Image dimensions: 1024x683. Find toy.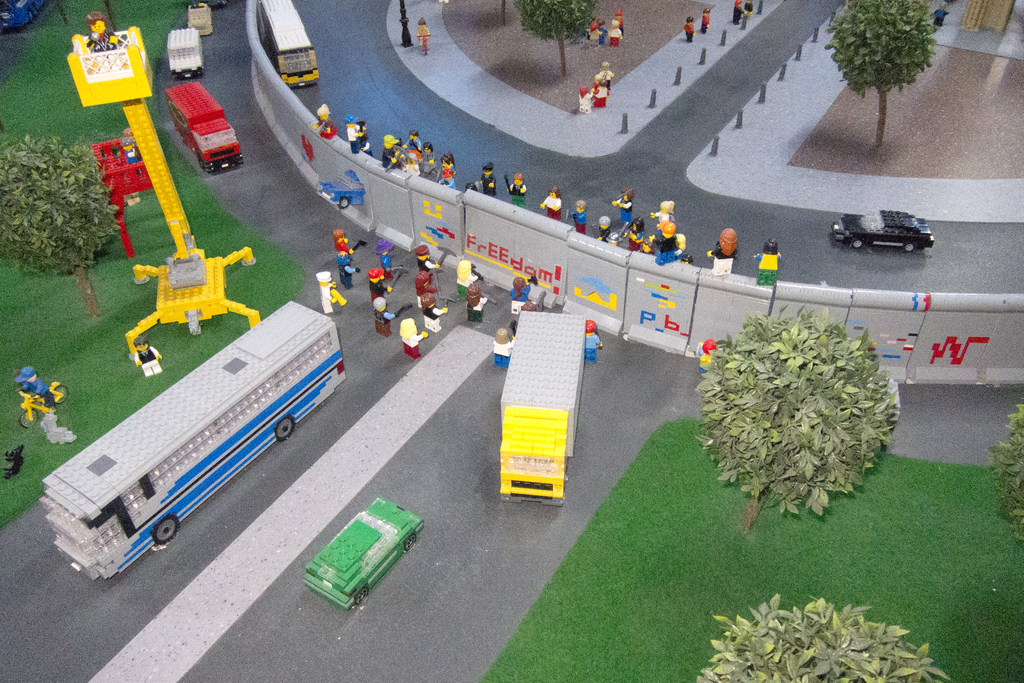
701, 8, 710, 34.
